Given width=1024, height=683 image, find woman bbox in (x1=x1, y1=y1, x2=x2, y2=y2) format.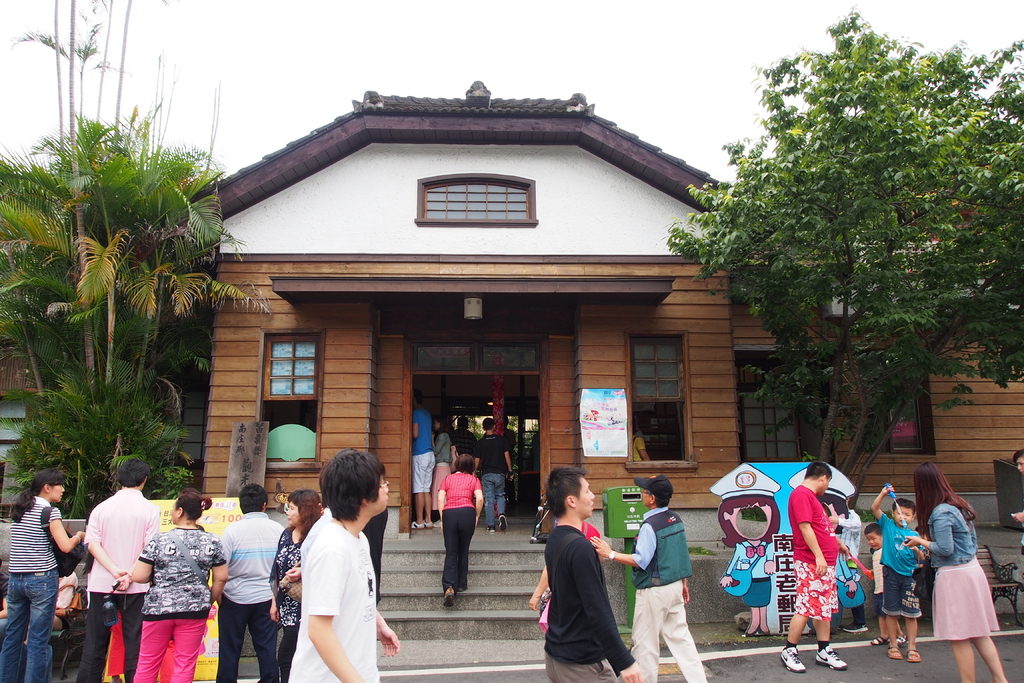
(x1=435, y1=456, x2=484, y2=609).
